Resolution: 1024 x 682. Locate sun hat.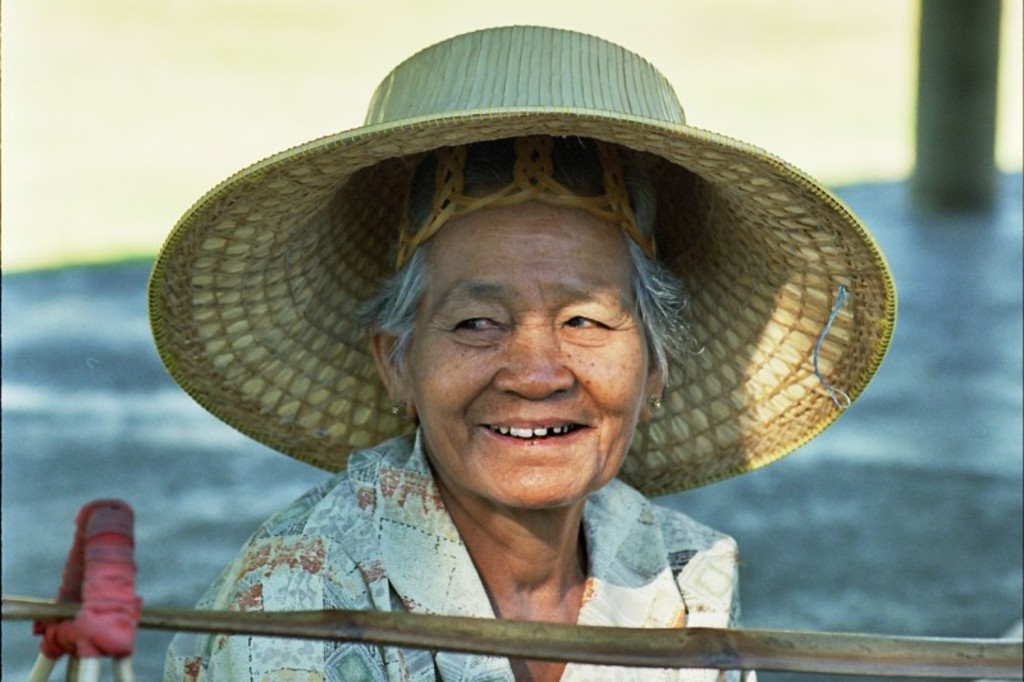
[141,8,901,499].
